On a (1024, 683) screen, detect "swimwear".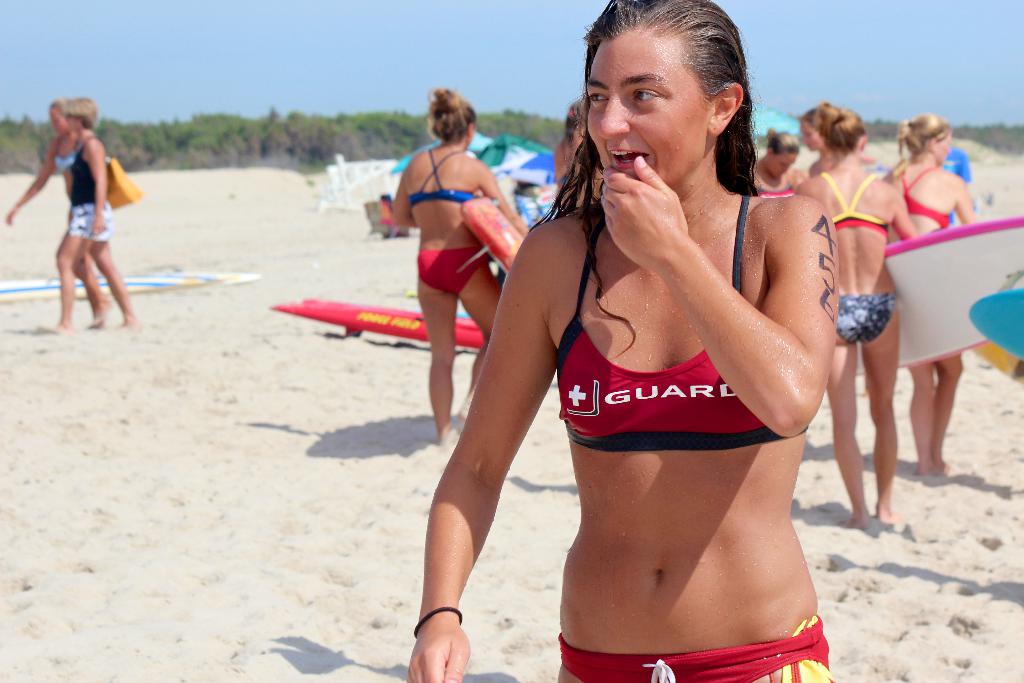
{"left": 556, "top": 191, "right": 809, "bottom": 450}.
